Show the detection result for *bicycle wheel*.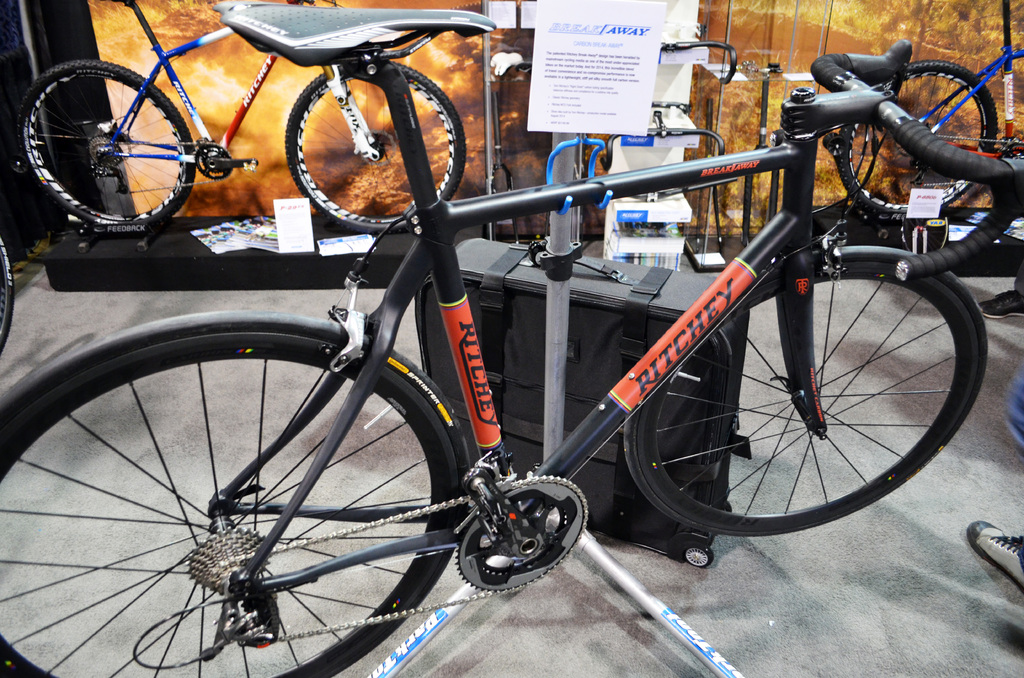
BBox(15, 61, 207, 232).
